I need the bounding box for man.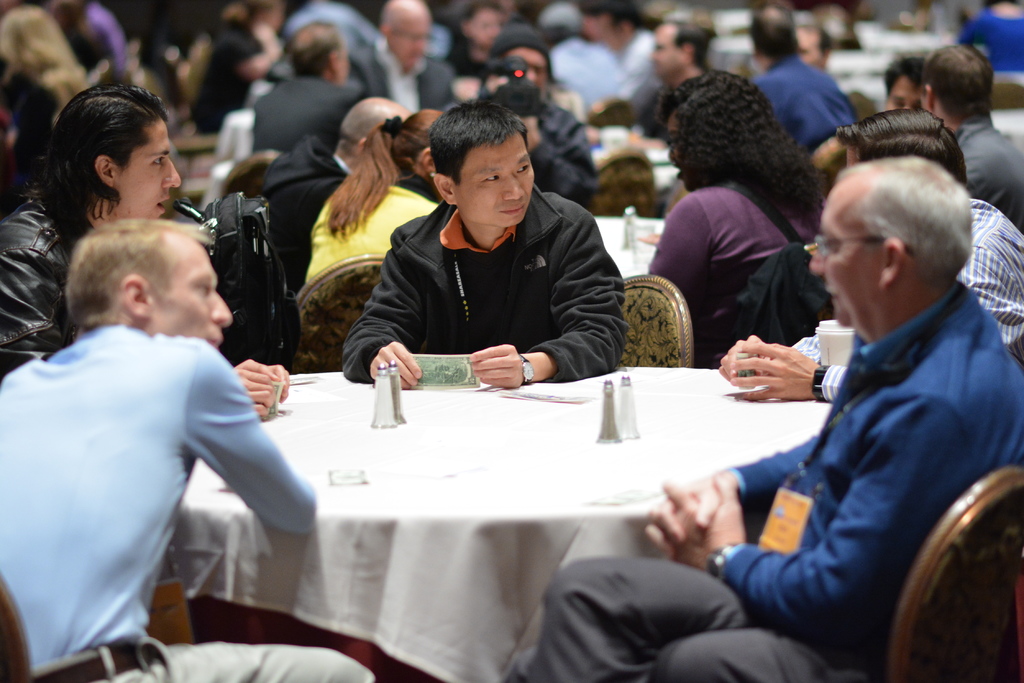
Here it is: <bbox>340, 102, 635, 387</bbox>.
